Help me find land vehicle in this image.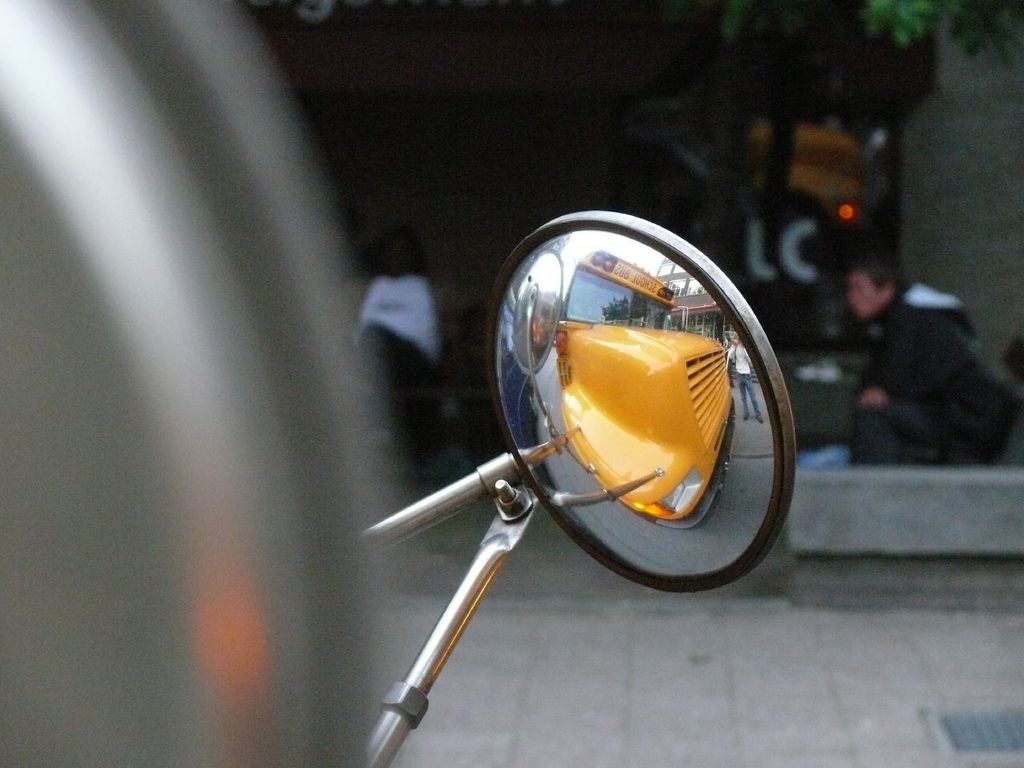
Found it: (551,258,738,534).
